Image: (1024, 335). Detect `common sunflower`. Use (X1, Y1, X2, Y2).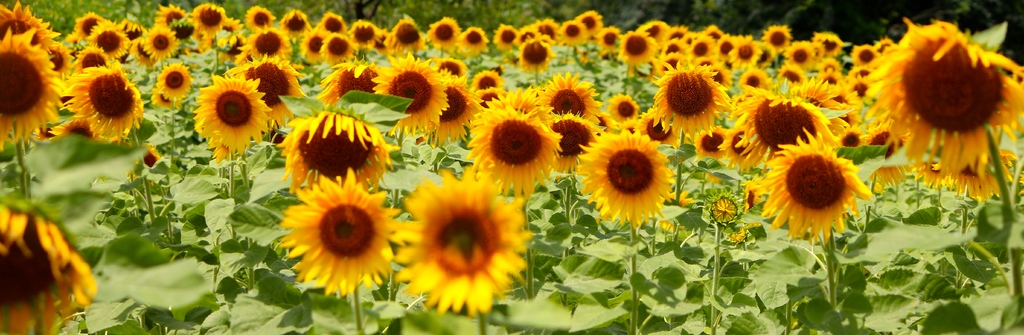
(98, 33, 124, 56).
